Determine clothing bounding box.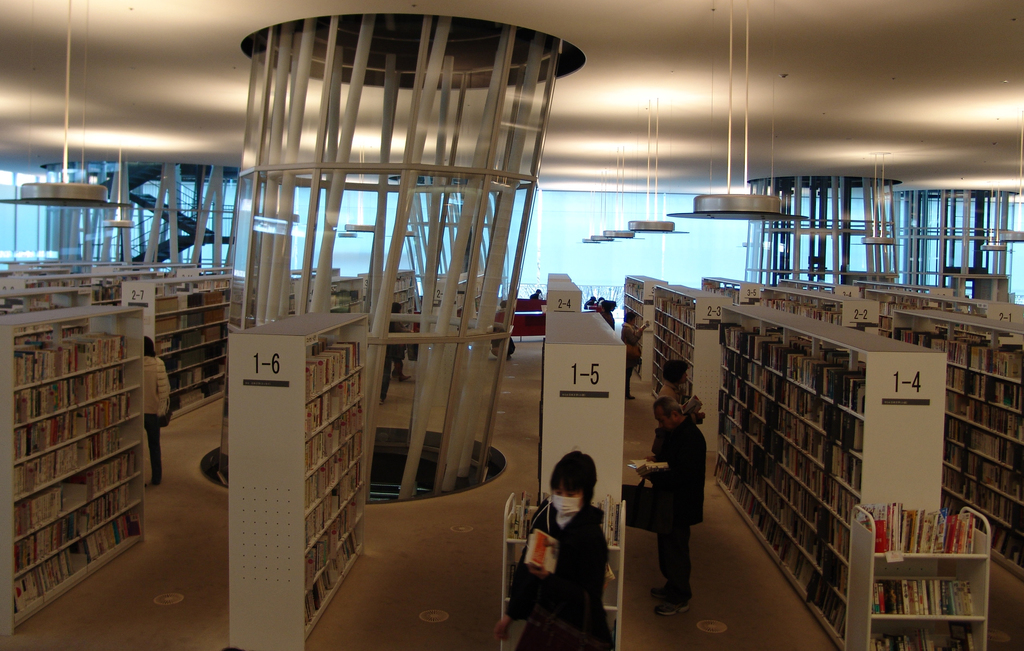
Determined: (x1=509, y1=470, x2=623, y2=636).
